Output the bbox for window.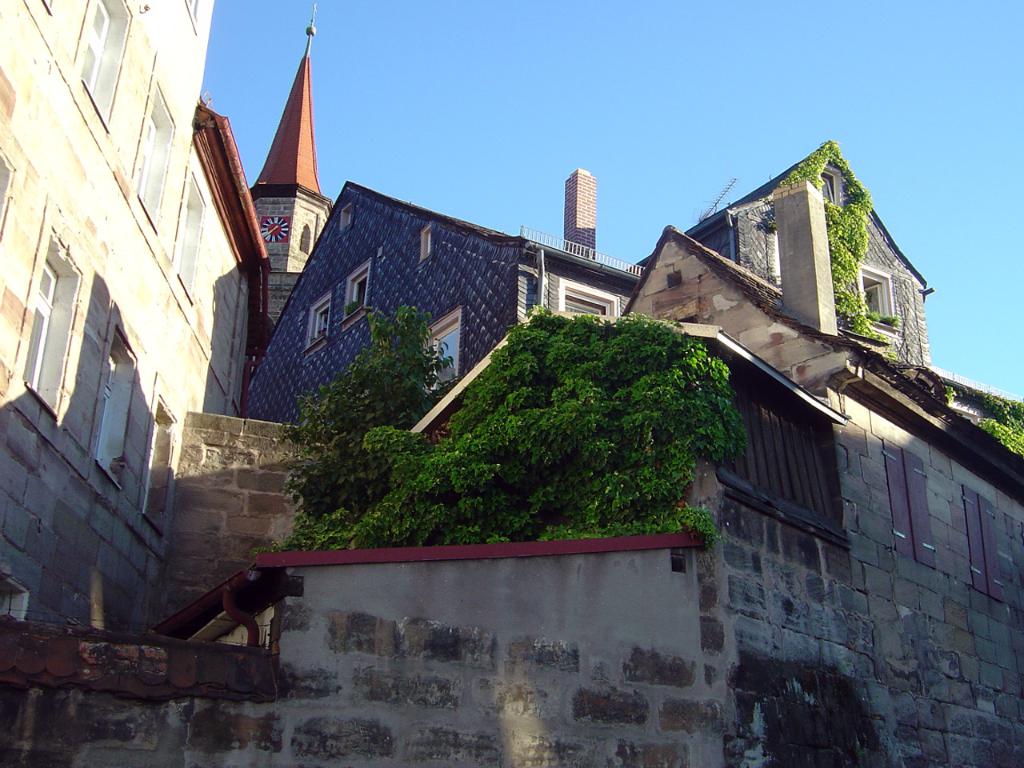
left=562, top=290, right=606, bottom=315.
